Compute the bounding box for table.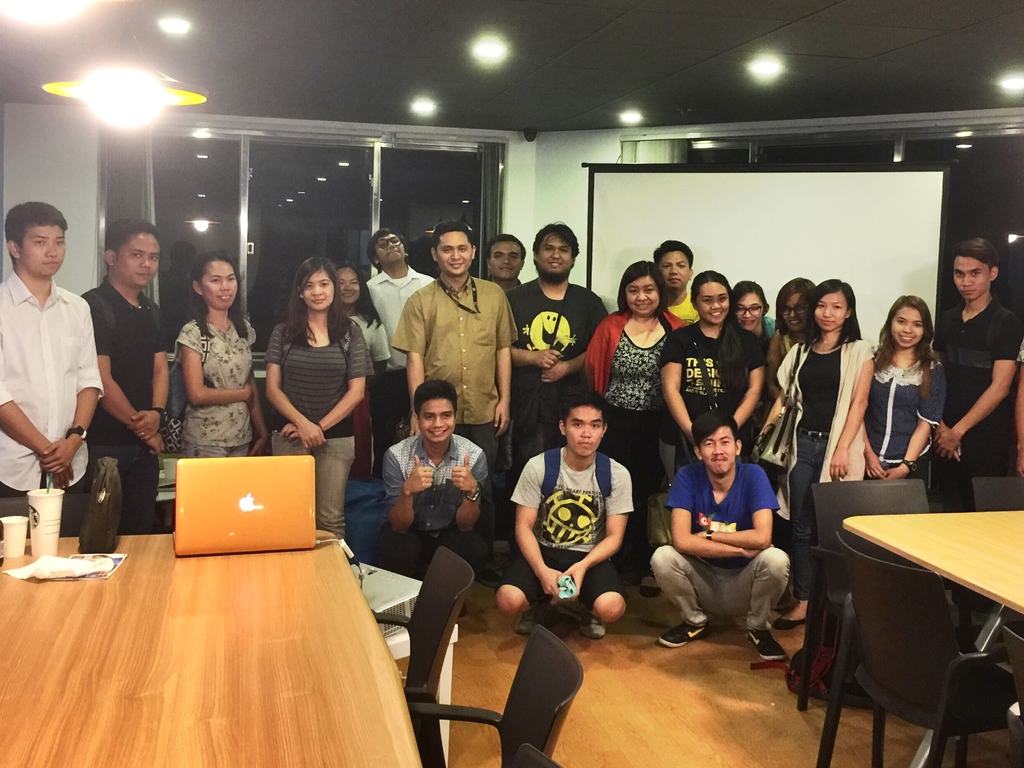
BBox(0, 531, 424, 767).
